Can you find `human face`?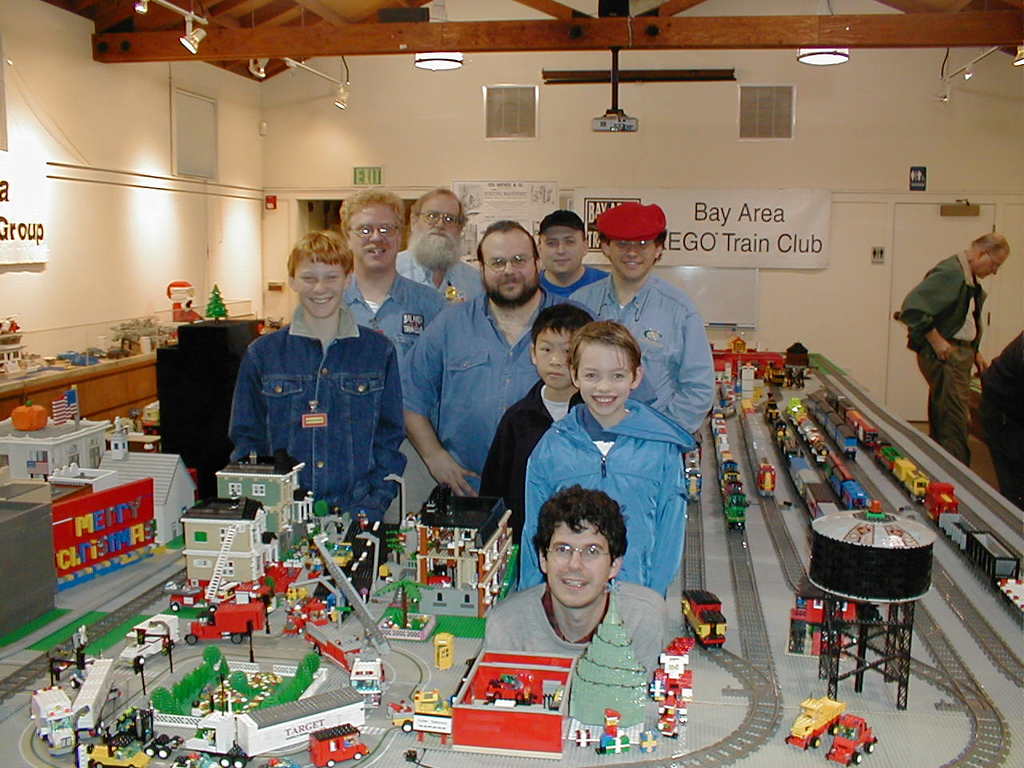
Yes, bounding box: BBox(978, 250, 1007, 282).
